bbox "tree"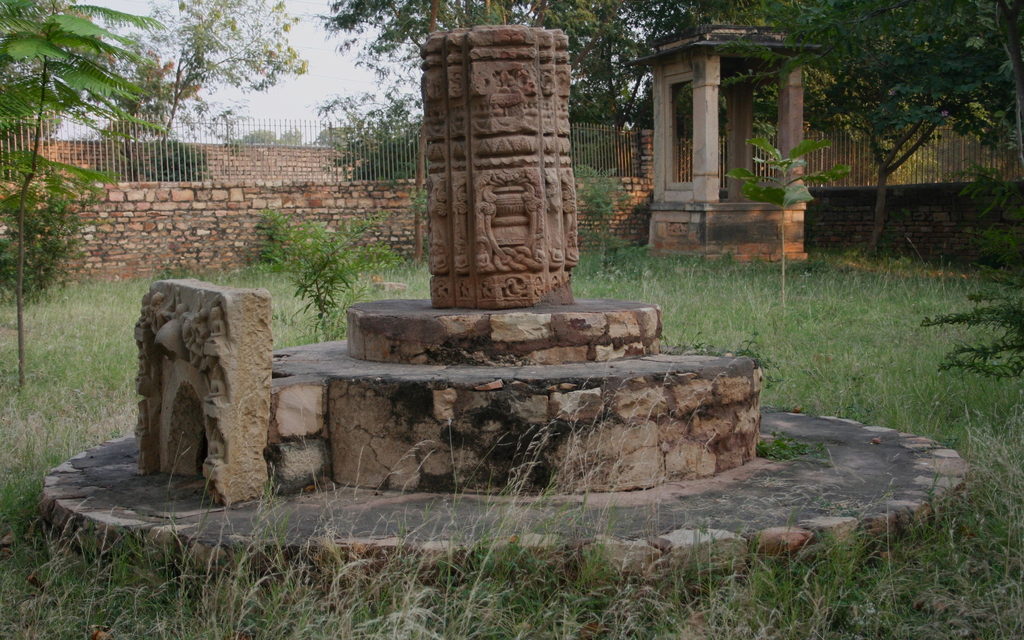
<region>0, 0, 113, 140</region>
